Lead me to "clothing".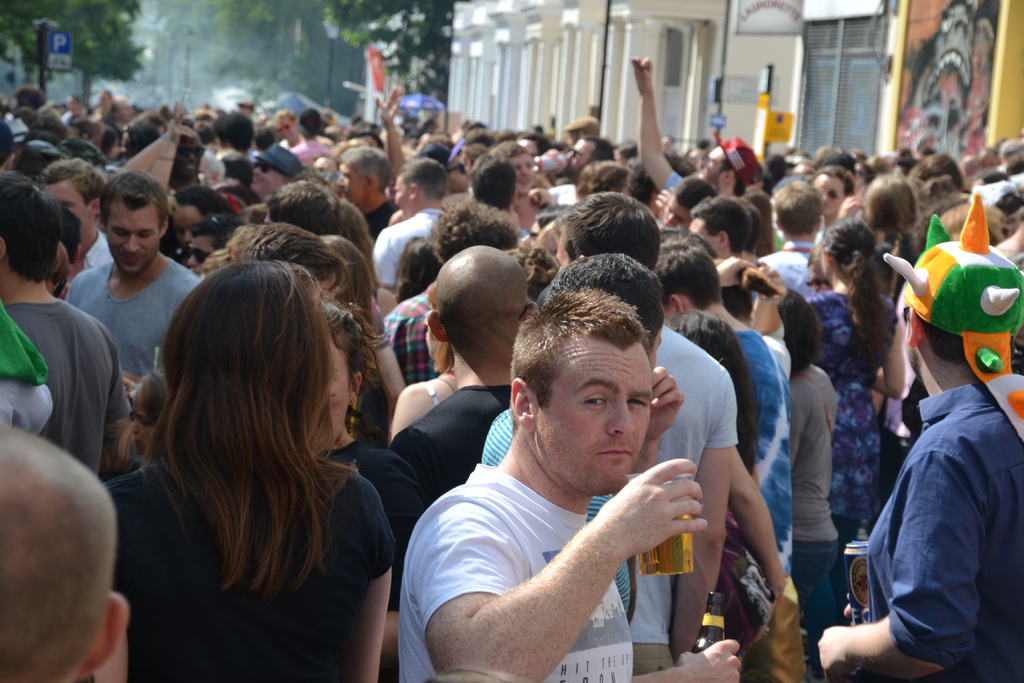
Lead to pyautogui.locateOnScreen(79, 228, 109, 274).
